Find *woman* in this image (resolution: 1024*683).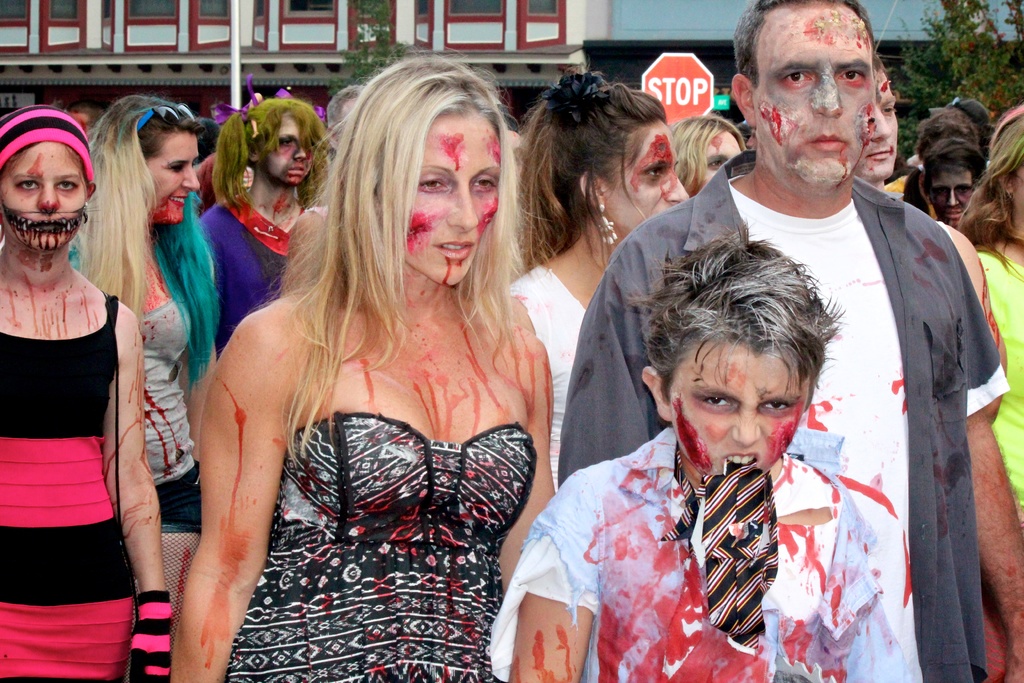
669 112 755 190.
